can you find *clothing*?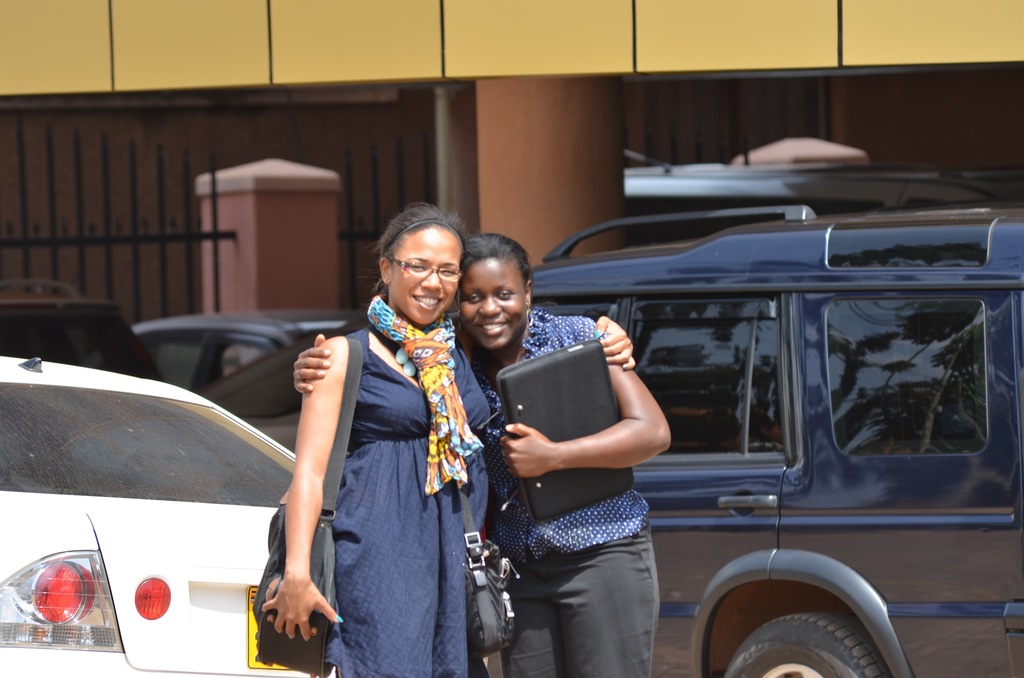
Yes, bounding box: Rect(473, 304, 660, 677).
